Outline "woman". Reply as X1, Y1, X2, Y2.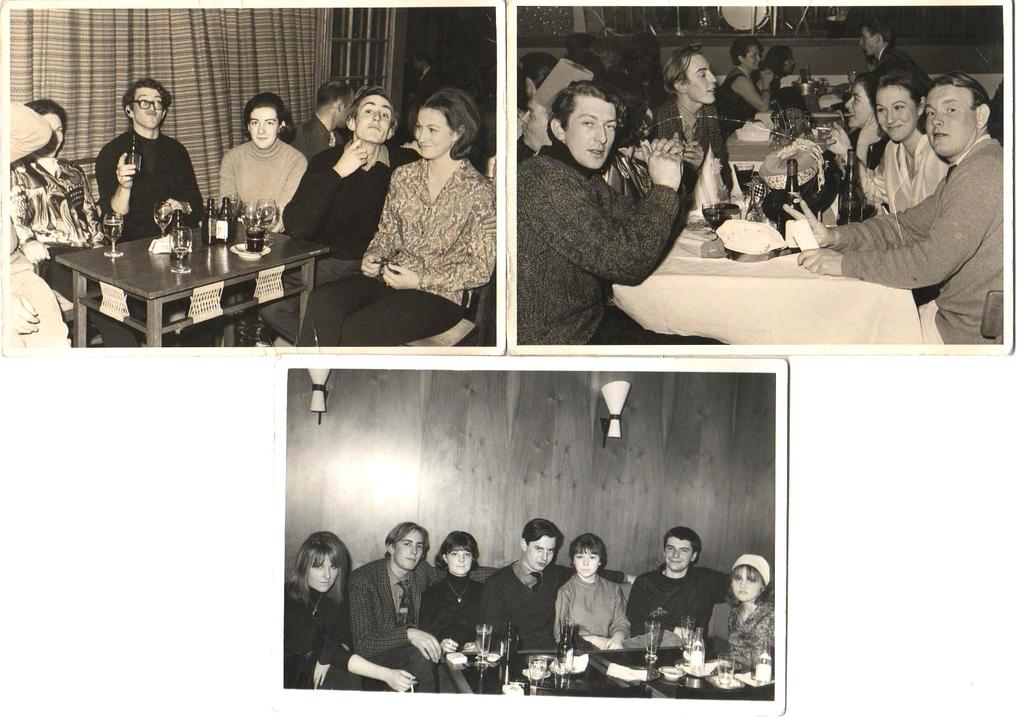
820, 76, 892, 181.
